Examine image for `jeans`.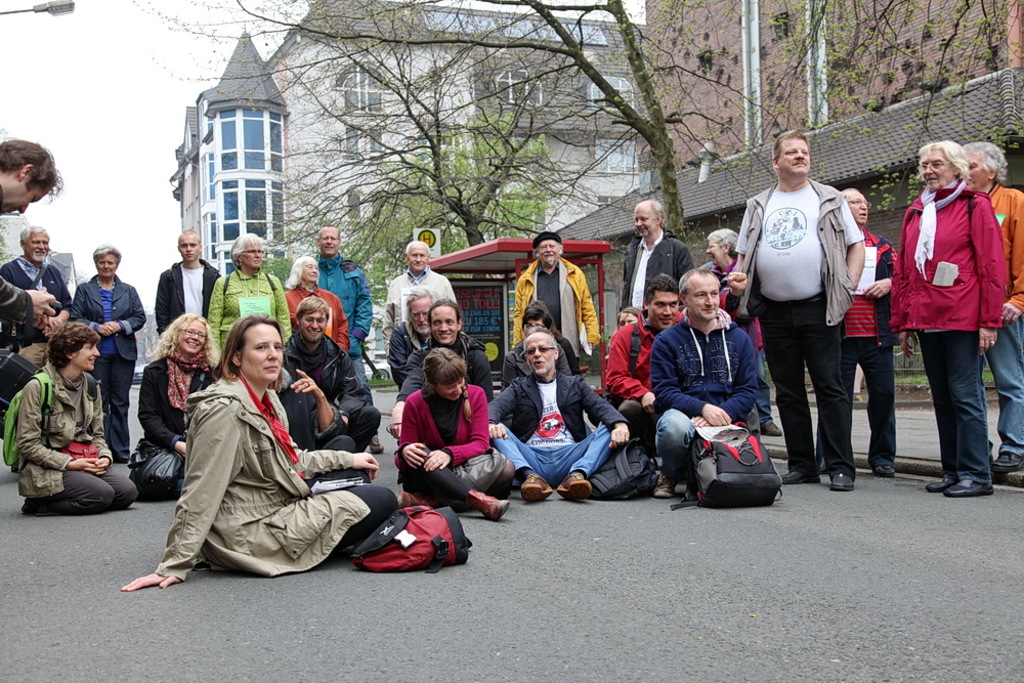
Examination result: crop(987, 323, 1023, 456).
